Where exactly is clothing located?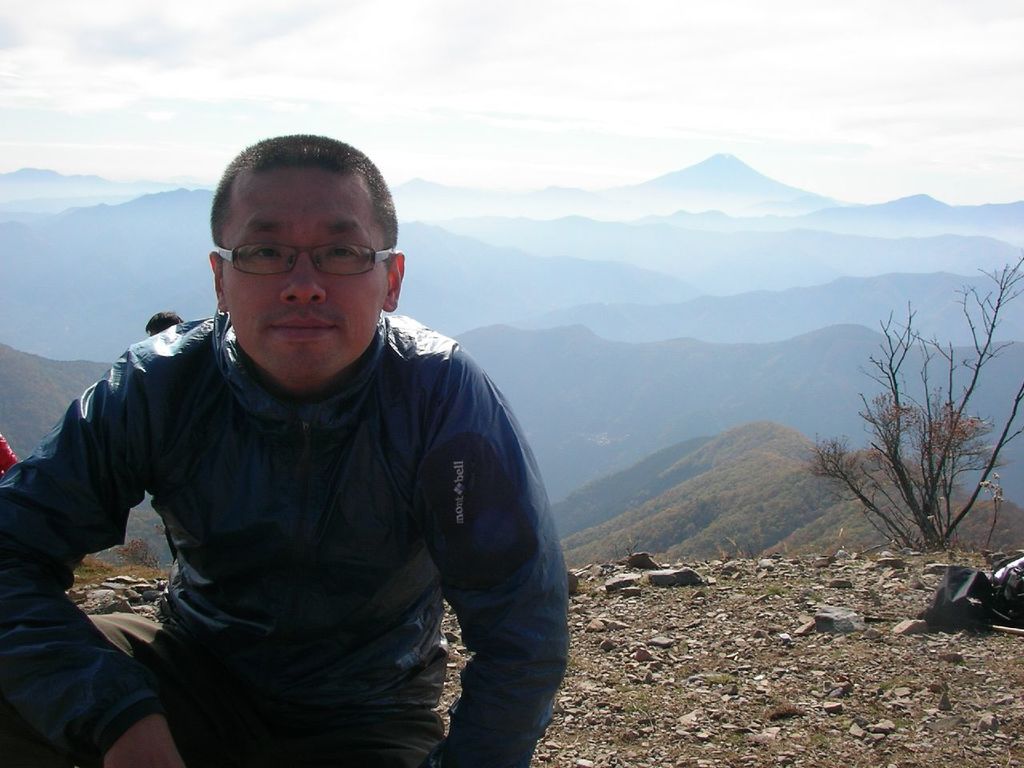
Its bounding box is 0 302 574 767.
